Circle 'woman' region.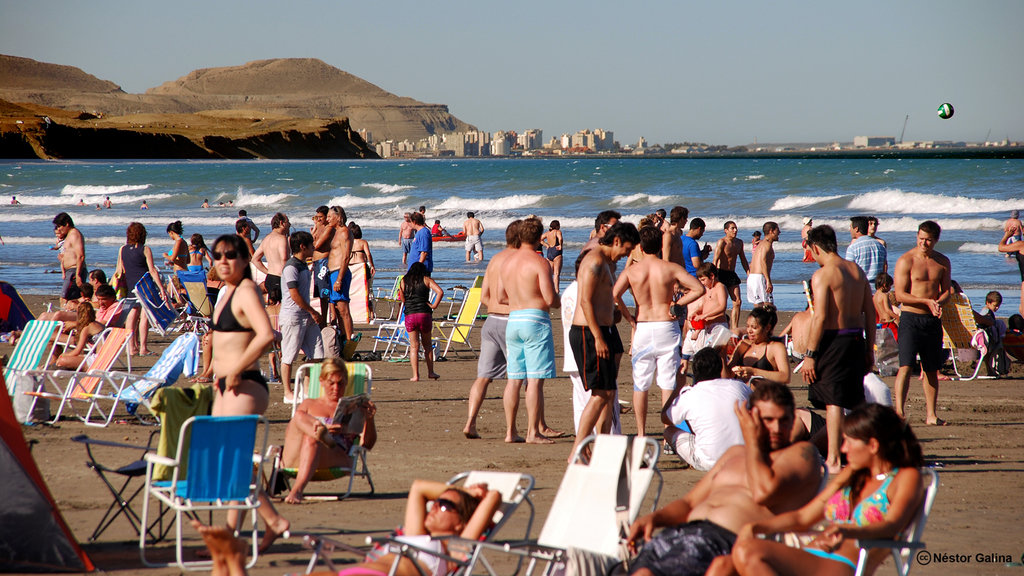
Region: [115, 221, 171, 355].
